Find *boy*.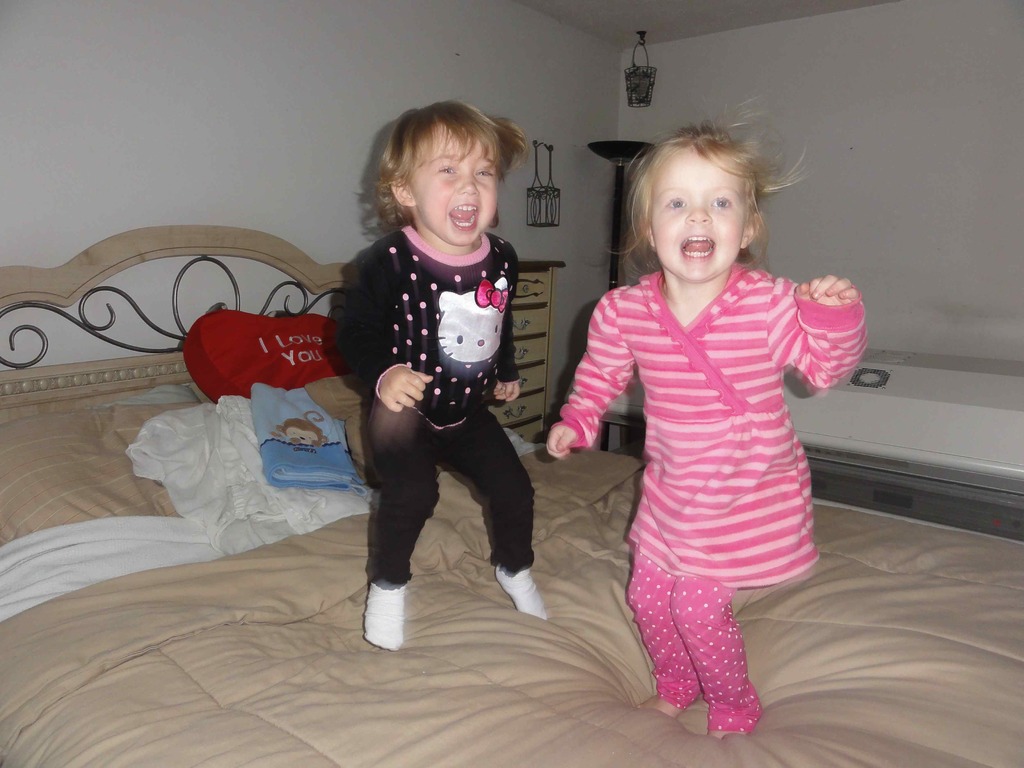
(x1=338, y1=100, x2=532, y2=652).
